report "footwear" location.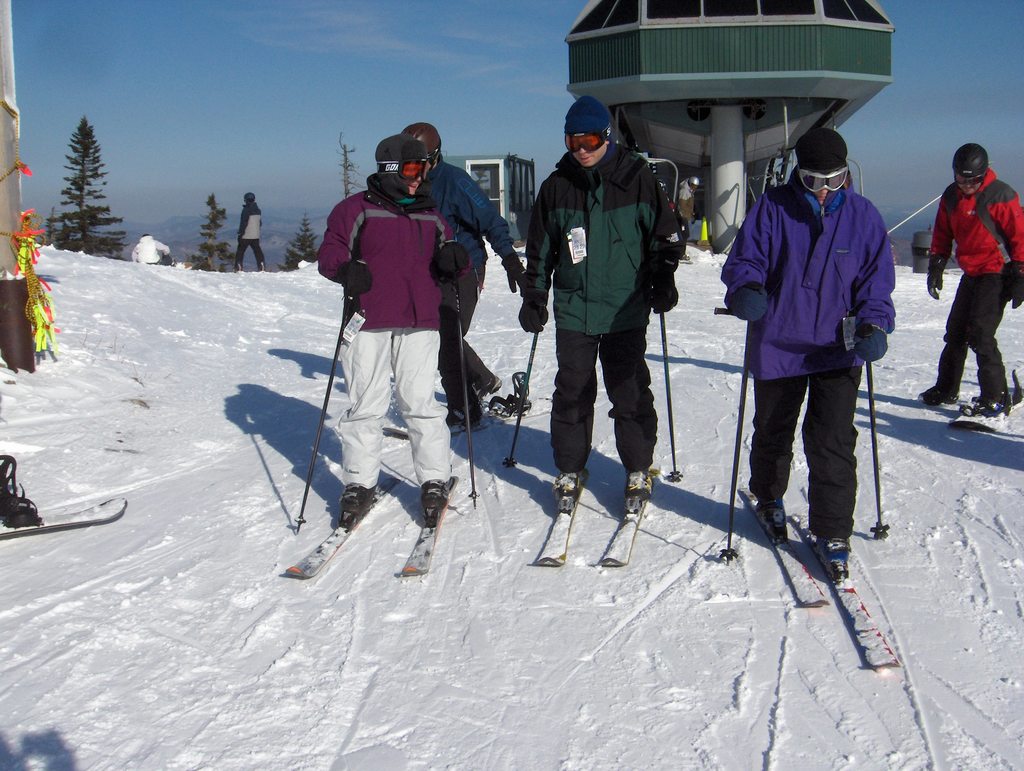
Report: x1=339, y1=482, x2=369, y2=515.
